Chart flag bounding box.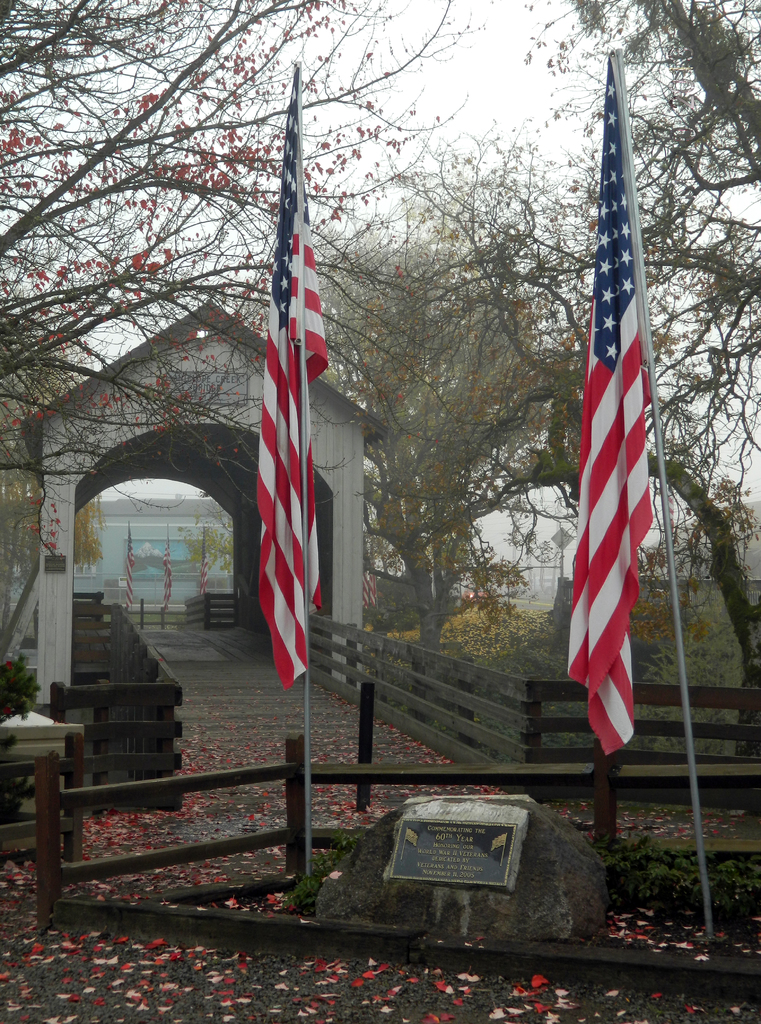
Charted: {"x1": 248, "y1": 57, "x2": 339, "y2": 692}.
